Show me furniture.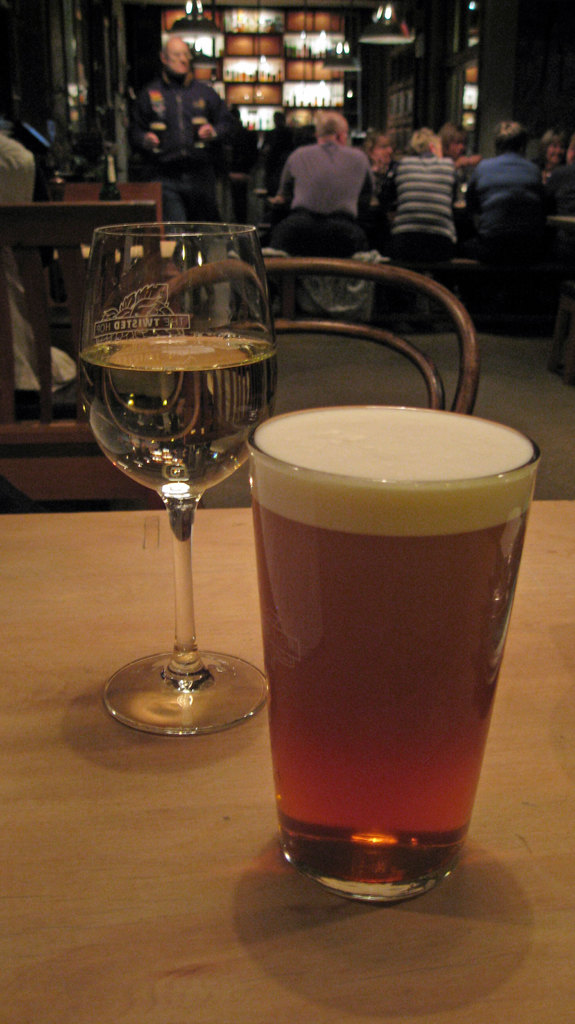
furniture is here: bbox(3, 195, 164, 510).
